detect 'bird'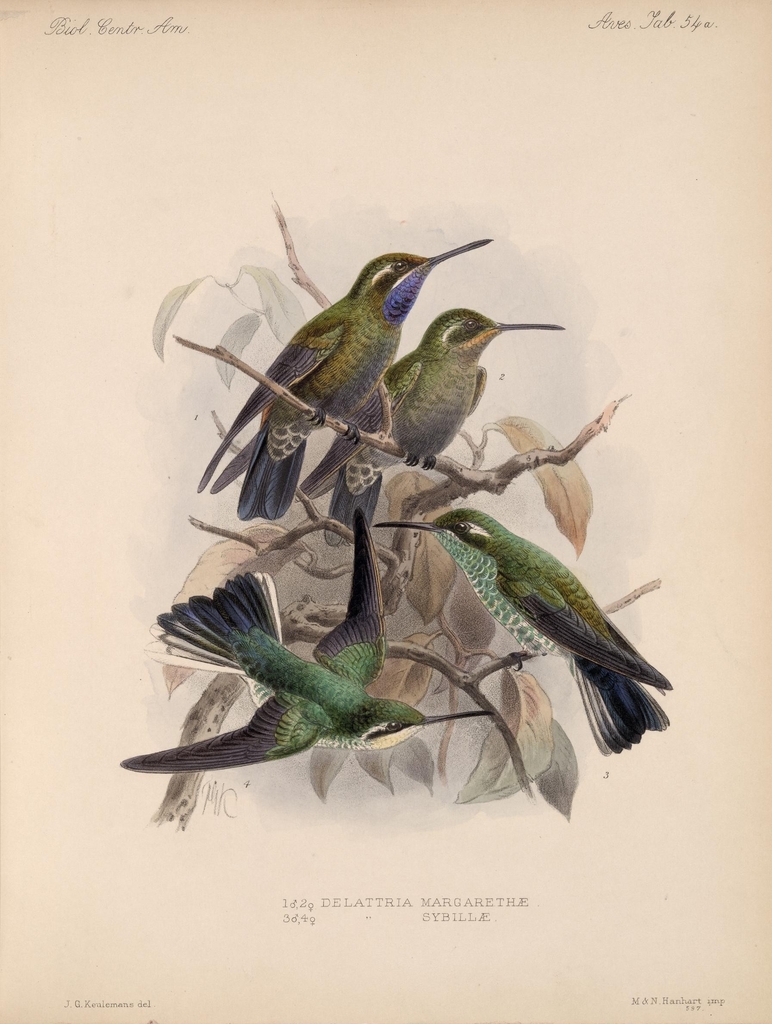
{"left": 195, "top": 228, "right": 501, "bottom": 526}
